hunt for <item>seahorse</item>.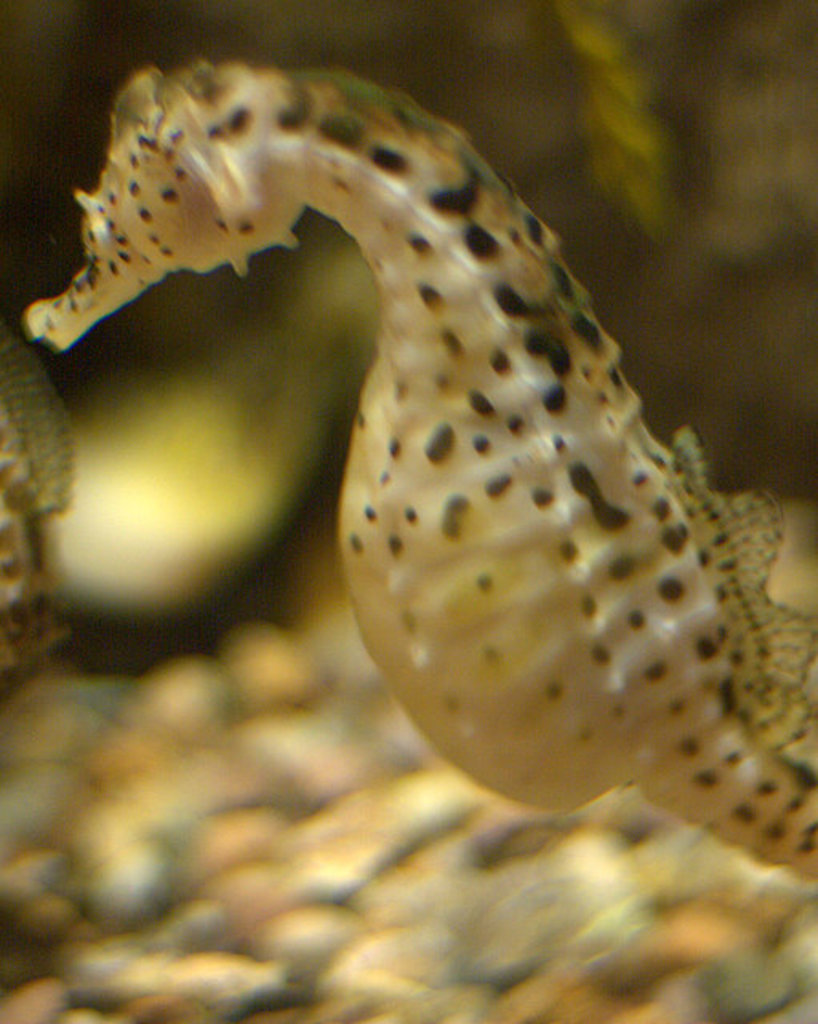
Hunted down at locate(22, 62, 816, 891).
